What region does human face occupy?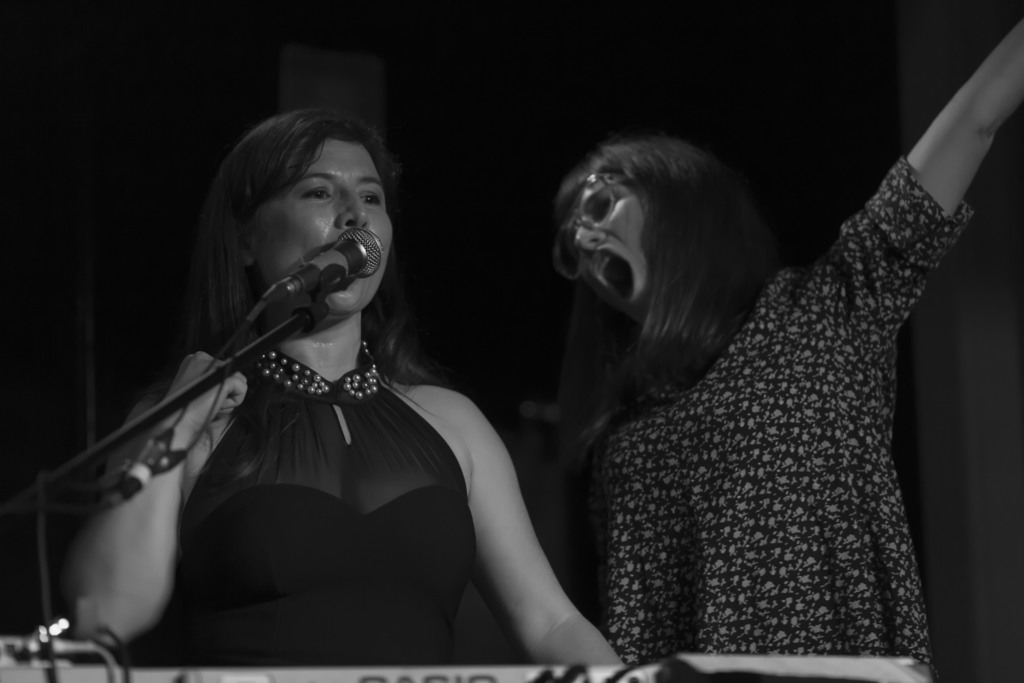
crop(254, 142, 394, 313).
